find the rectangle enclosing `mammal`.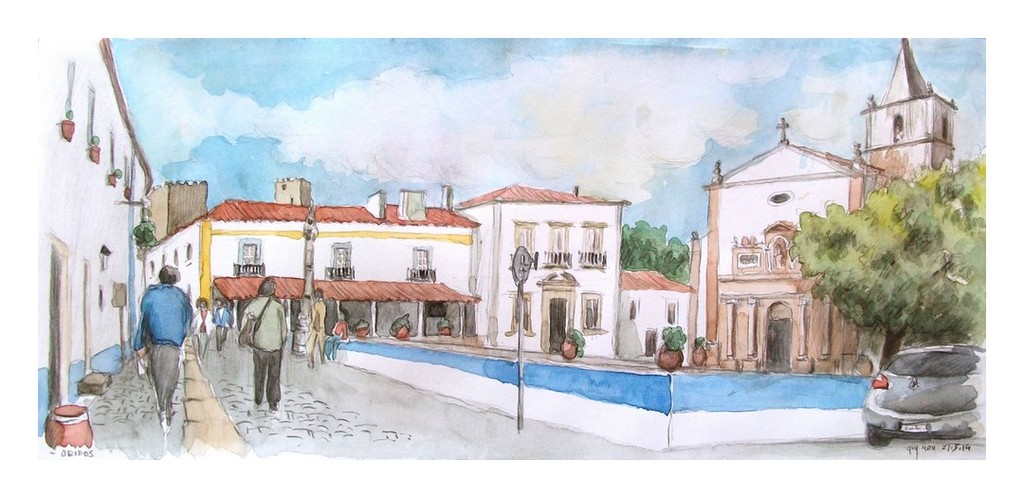
bbox(239, 268, 285, 415).
